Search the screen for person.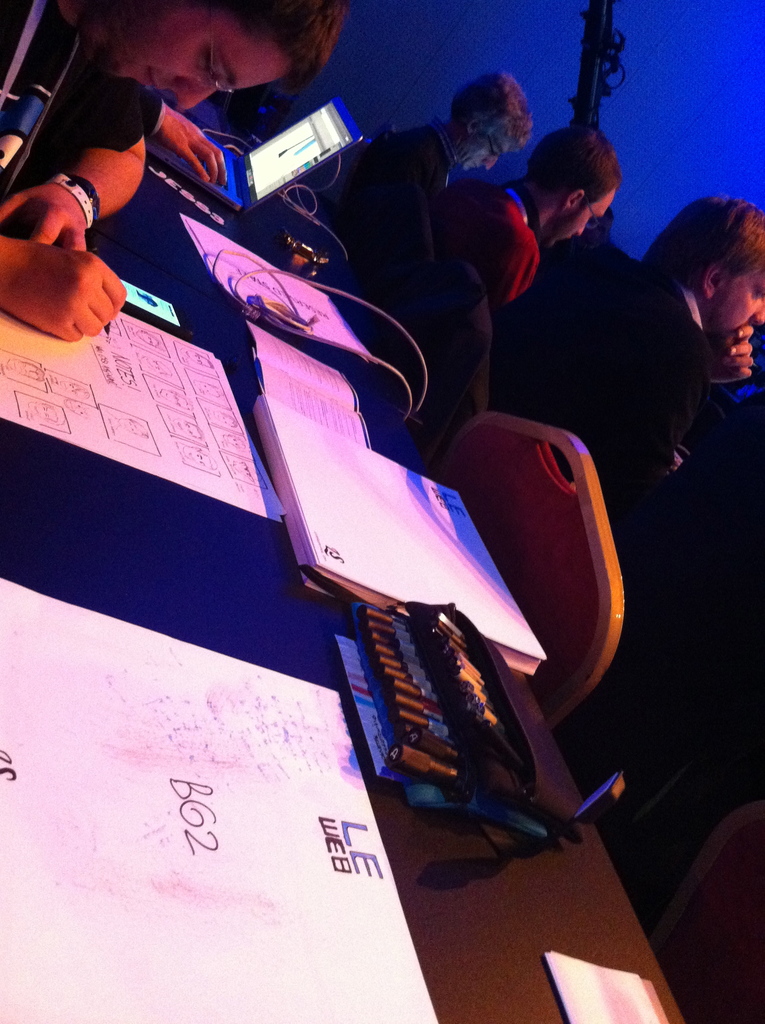
Found at [left=384, top=116, right=625, bottom=382].
